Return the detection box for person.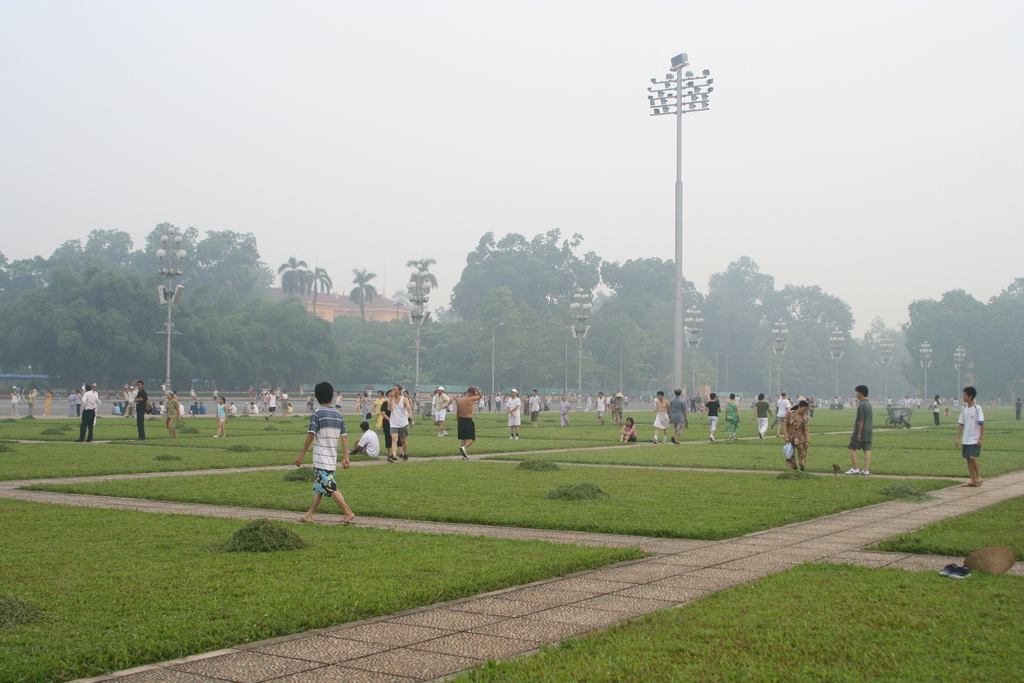
rect(227, 401, 238, 417).
